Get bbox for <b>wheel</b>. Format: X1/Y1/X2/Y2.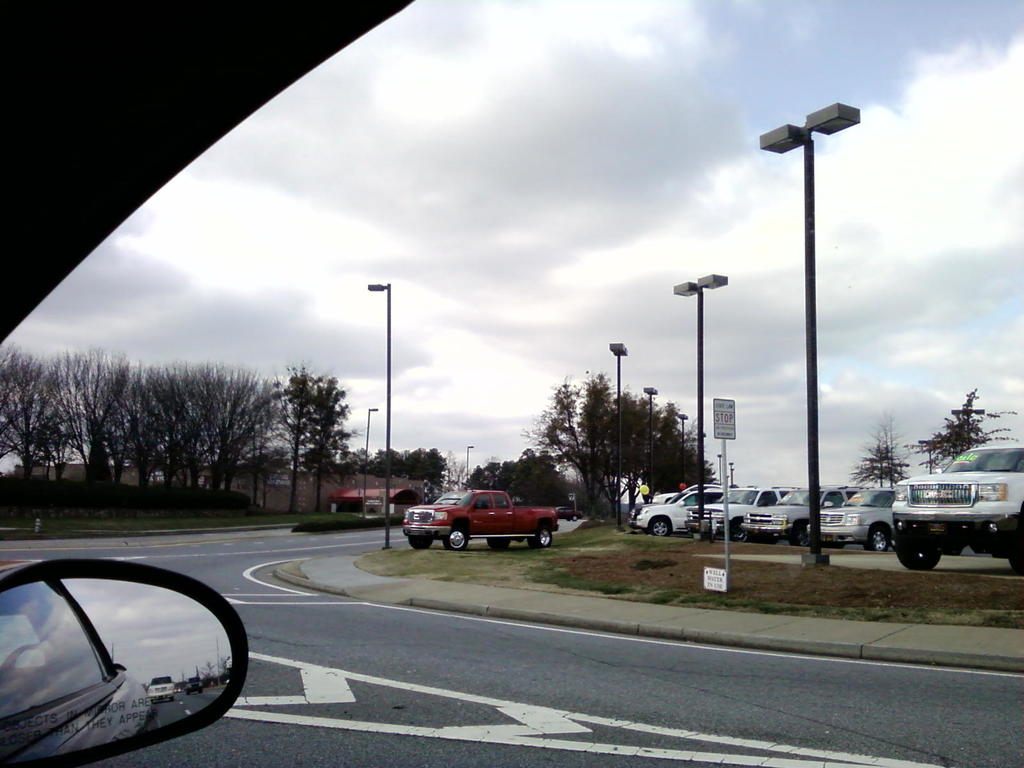
650/512/668/541.
